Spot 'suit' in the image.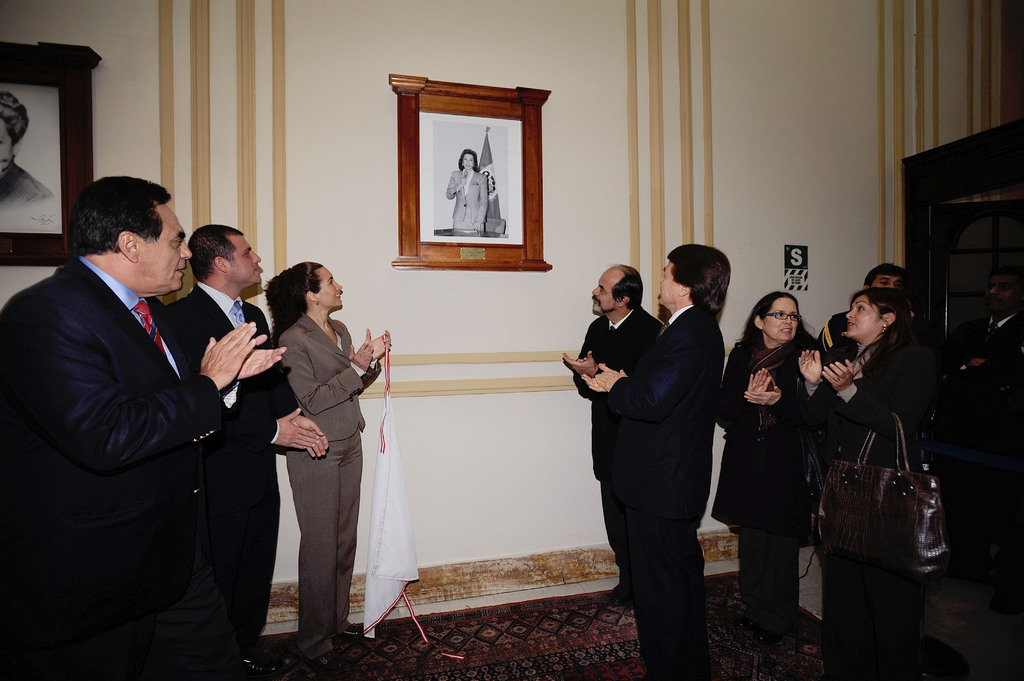
'suit' found at 266:282:374:646.
